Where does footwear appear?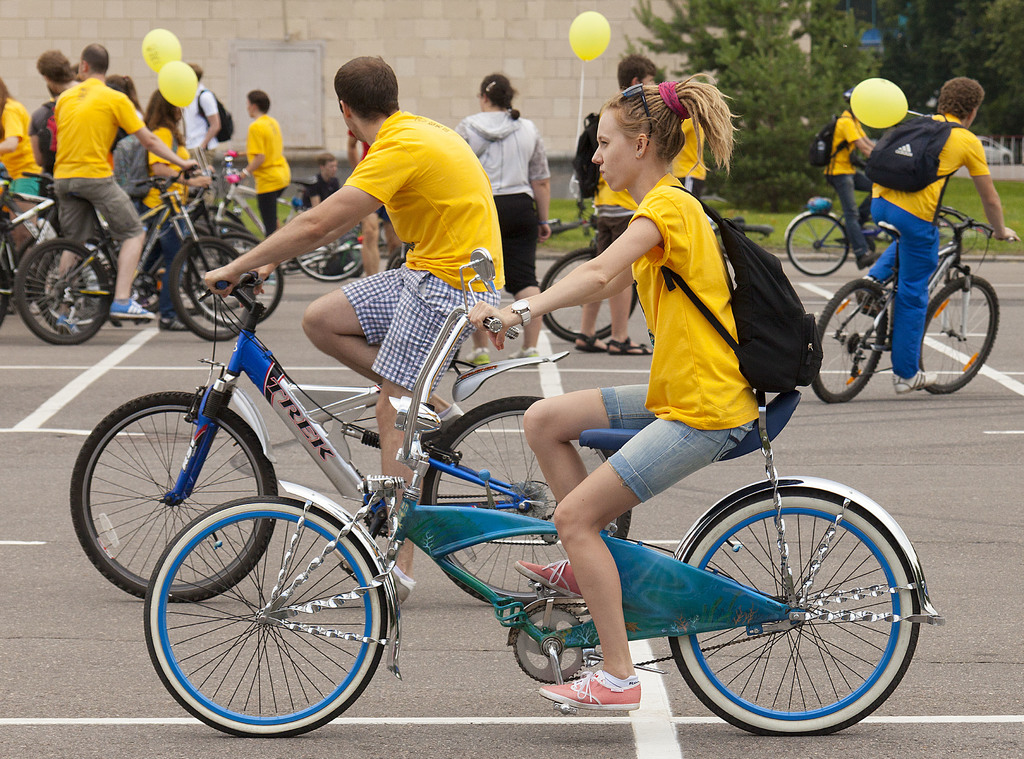
Appears at bbox(512, 556, 583, 596).
